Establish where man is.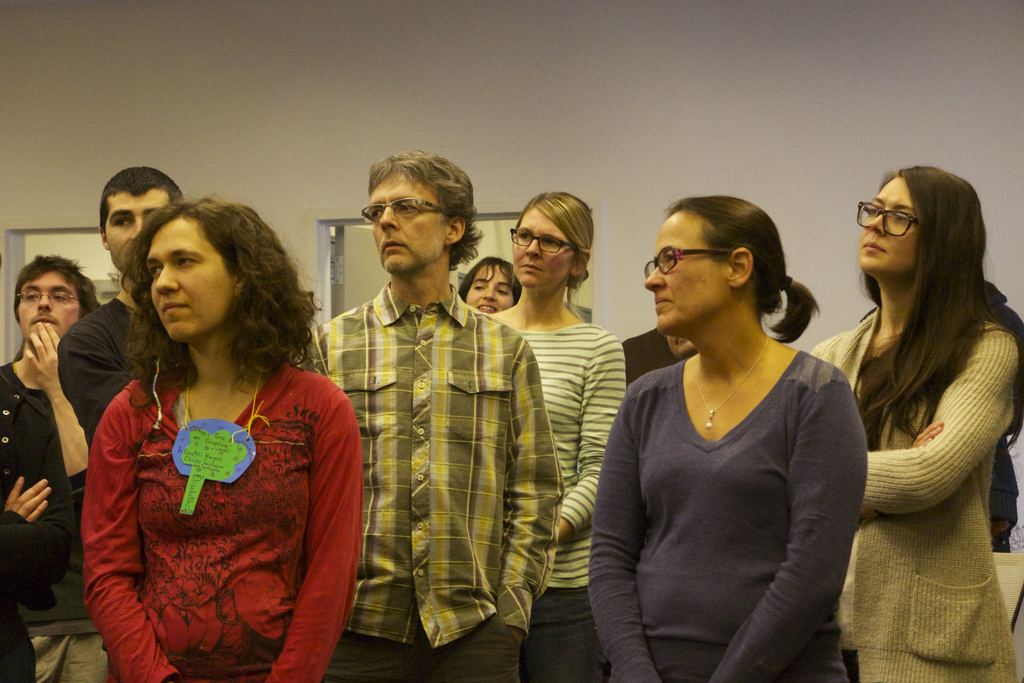
Established at {"x1": 53, "y1": 164, "x2": 189, "y2": 449}.
